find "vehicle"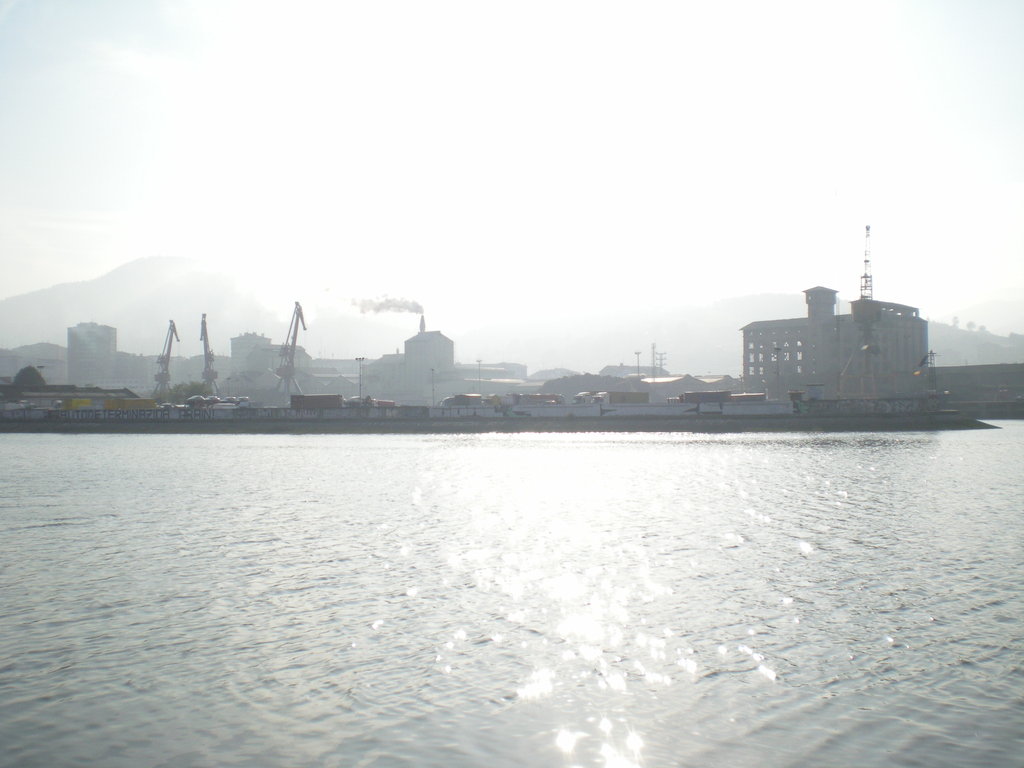
{"left": 191, "top": 309, "right": 221, "bottom": 394}
